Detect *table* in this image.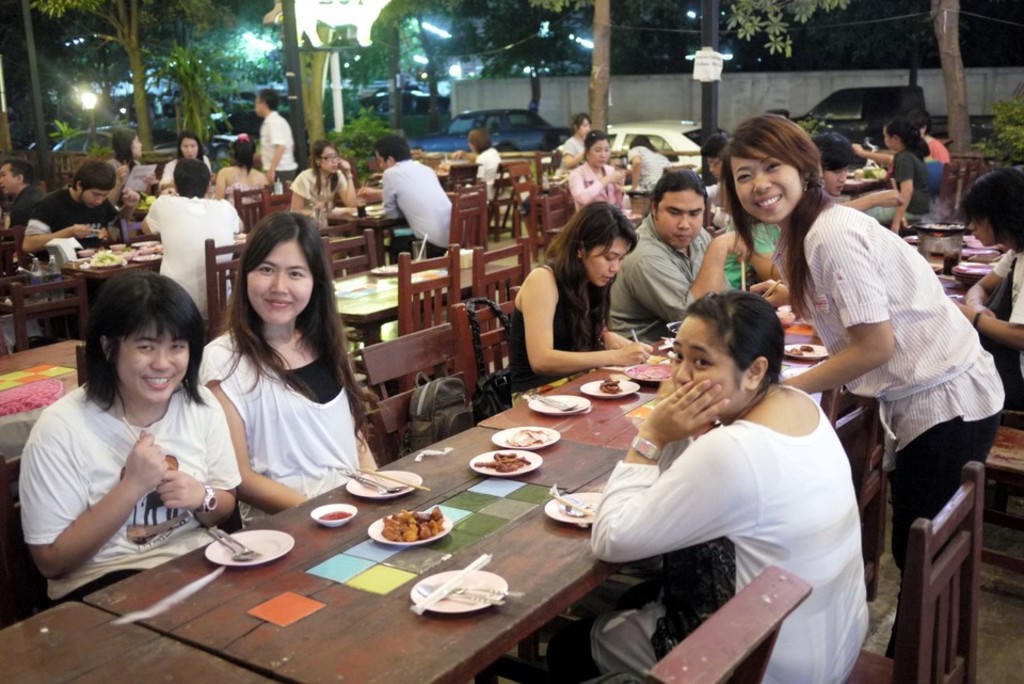
Detection: crop(48, 438, 669, 683).
